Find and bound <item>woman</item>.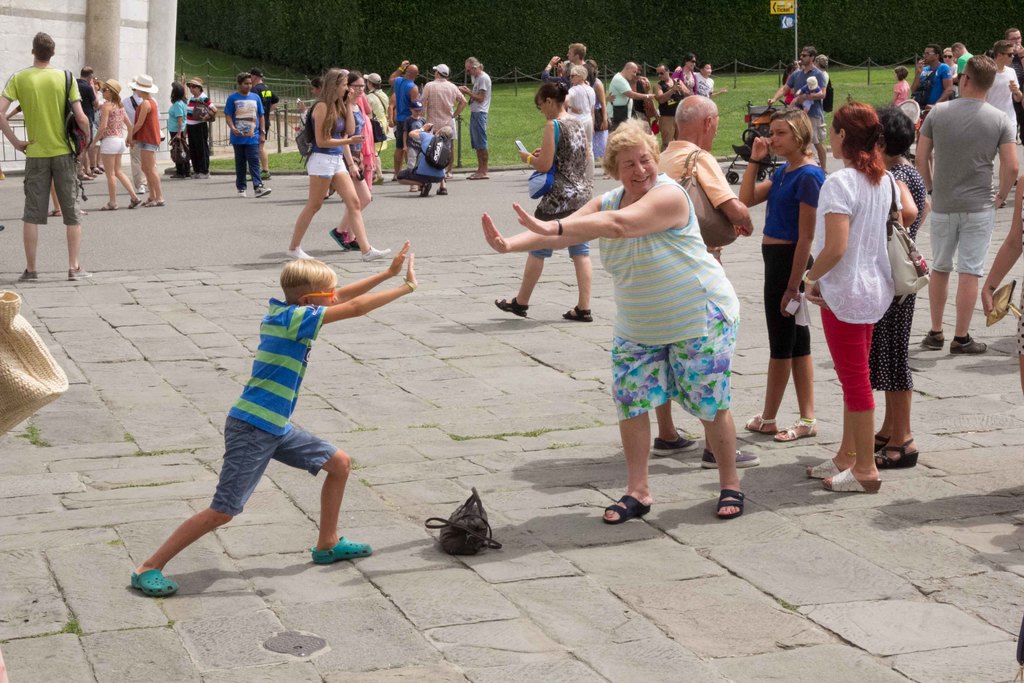
Bound: [798,101,932,490].
